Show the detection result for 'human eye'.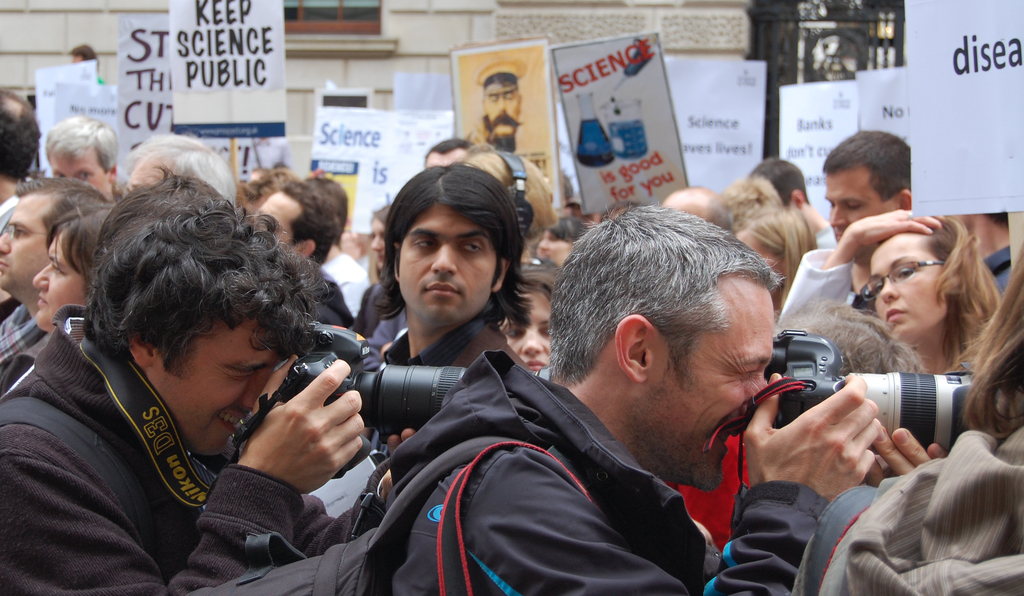
541/327/548/338.
